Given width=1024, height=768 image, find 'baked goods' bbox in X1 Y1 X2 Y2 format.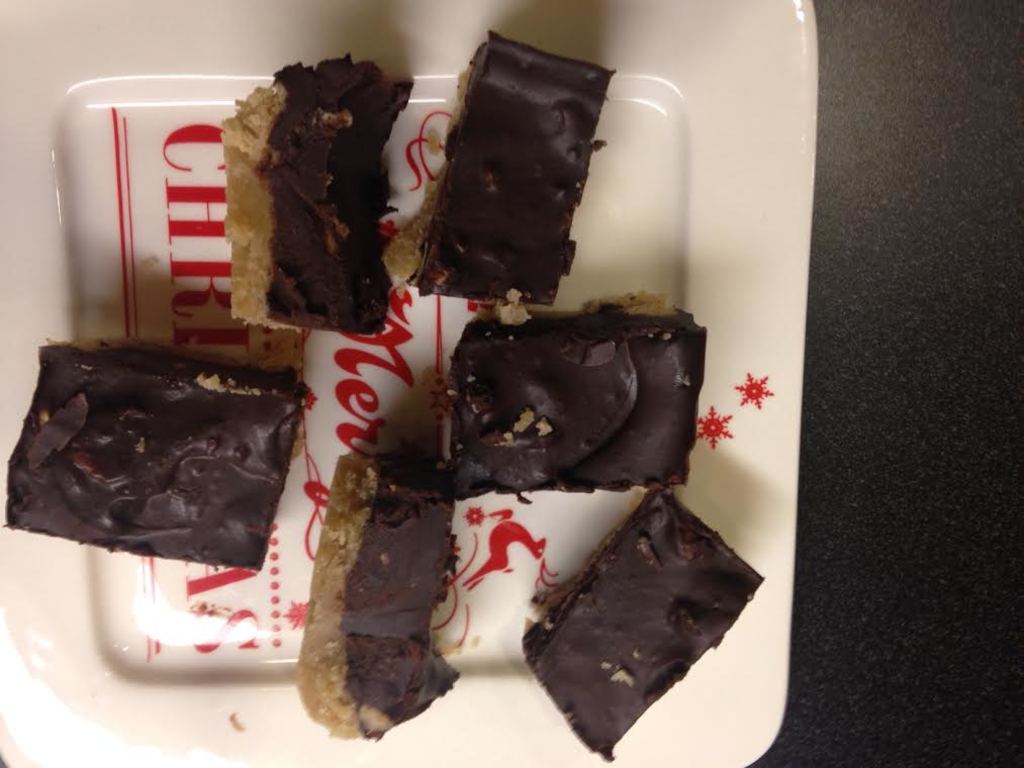
221 47 408 348.
